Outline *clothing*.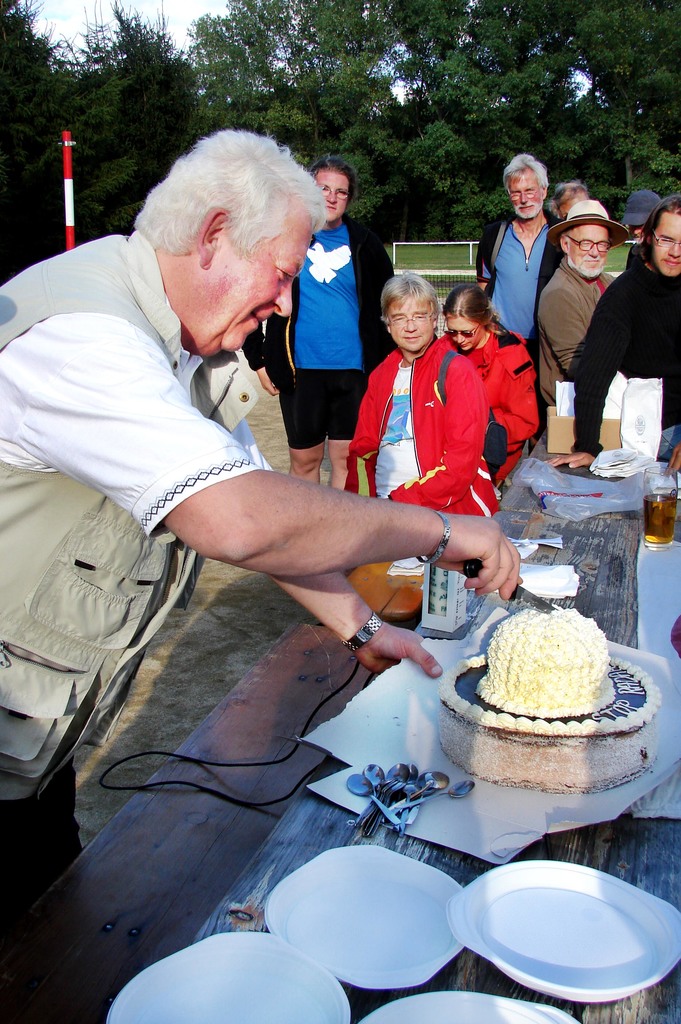
Outline: bbox=(568, 252, 680, 462).
